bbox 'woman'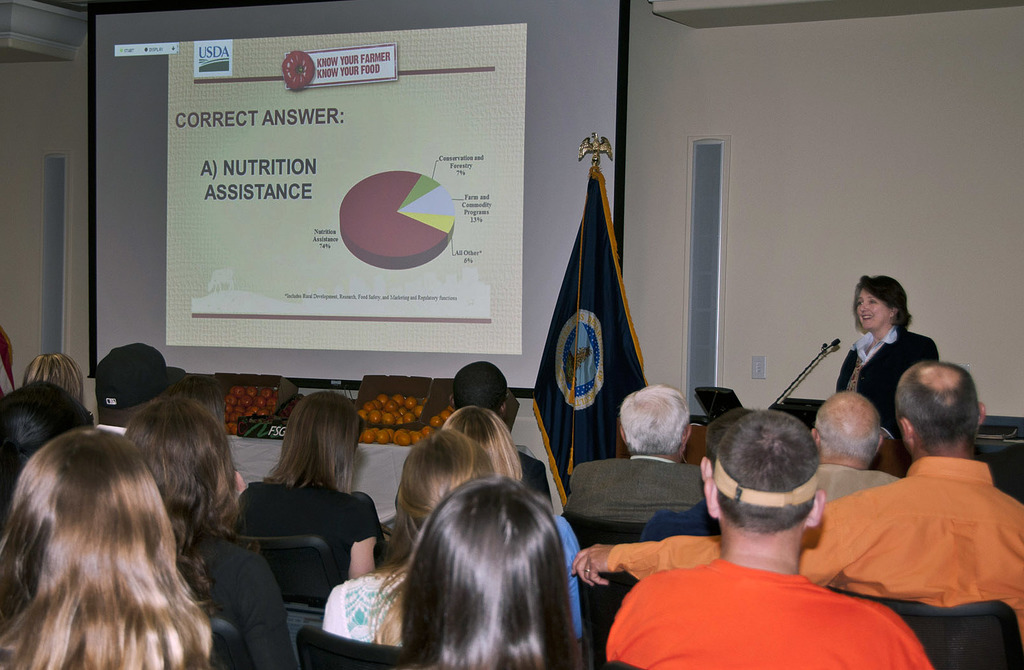
{"left": 833, "top": 275, "right": 938, "bottom": 445}
